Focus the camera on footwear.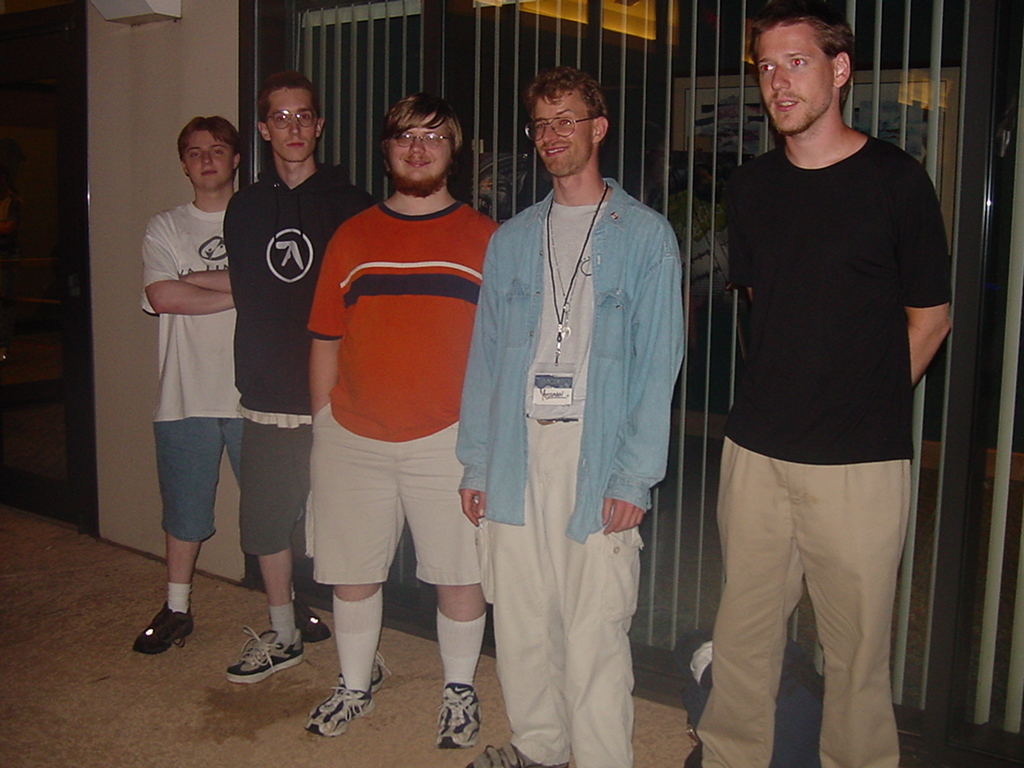
Focus region: x1=297 y1=672 x2=364 y2=737.
